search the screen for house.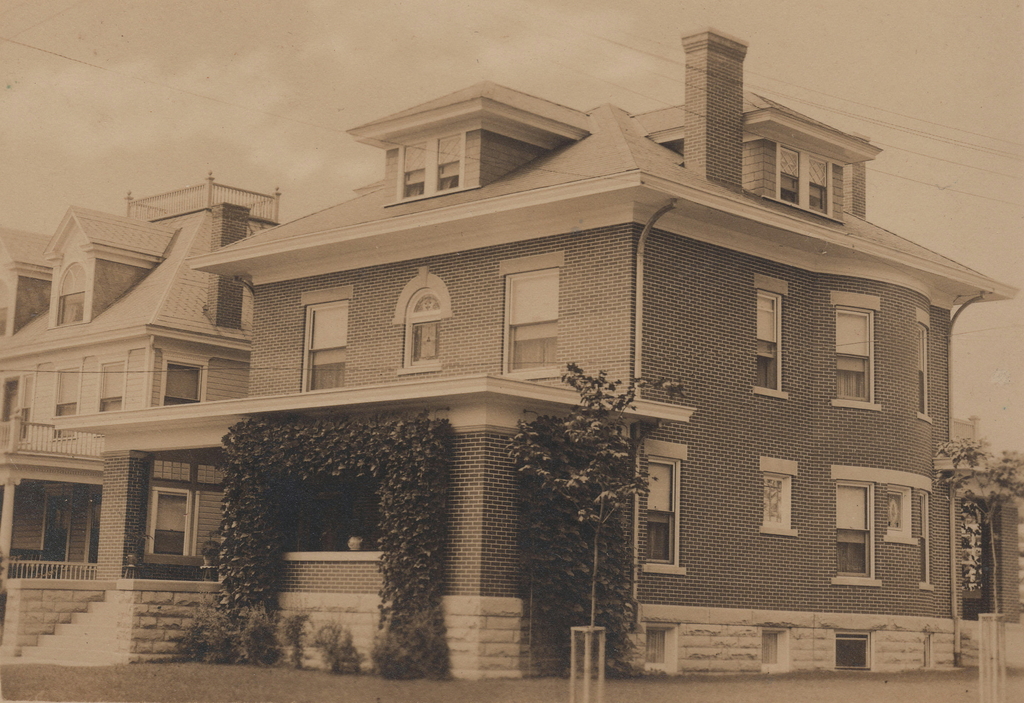
Found at (x1=0, y1=171, x2=281, y2=591).
